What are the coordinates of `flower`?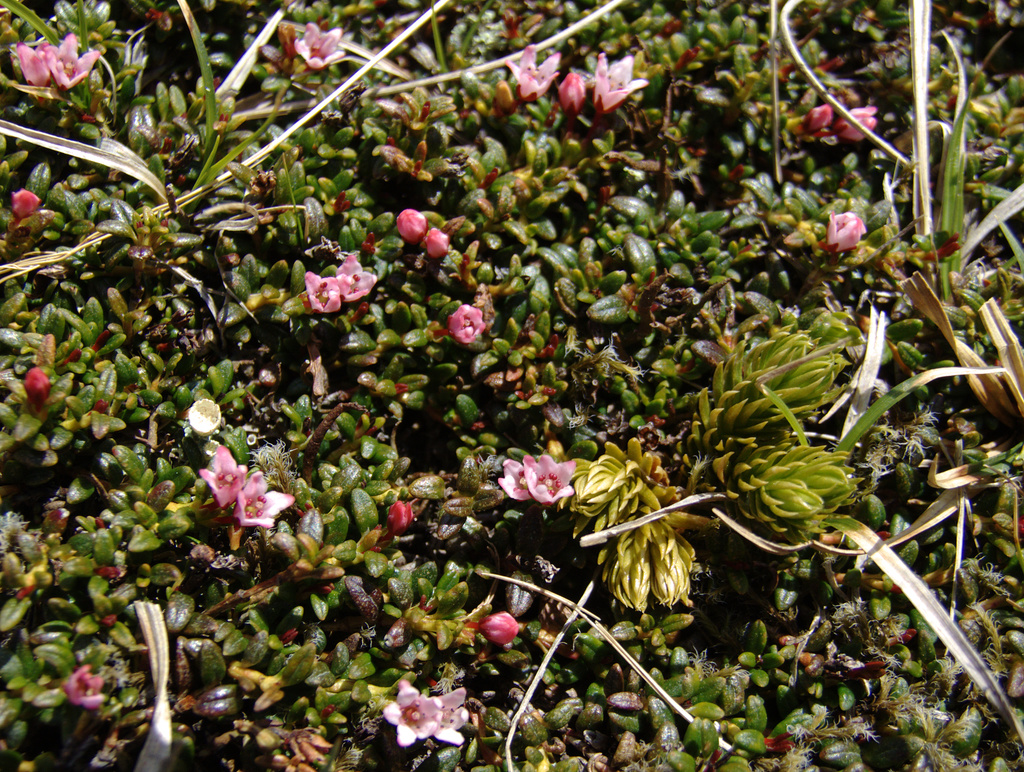
{"left": 201, "top": 436, "right": 246, "bottom": 508}.
